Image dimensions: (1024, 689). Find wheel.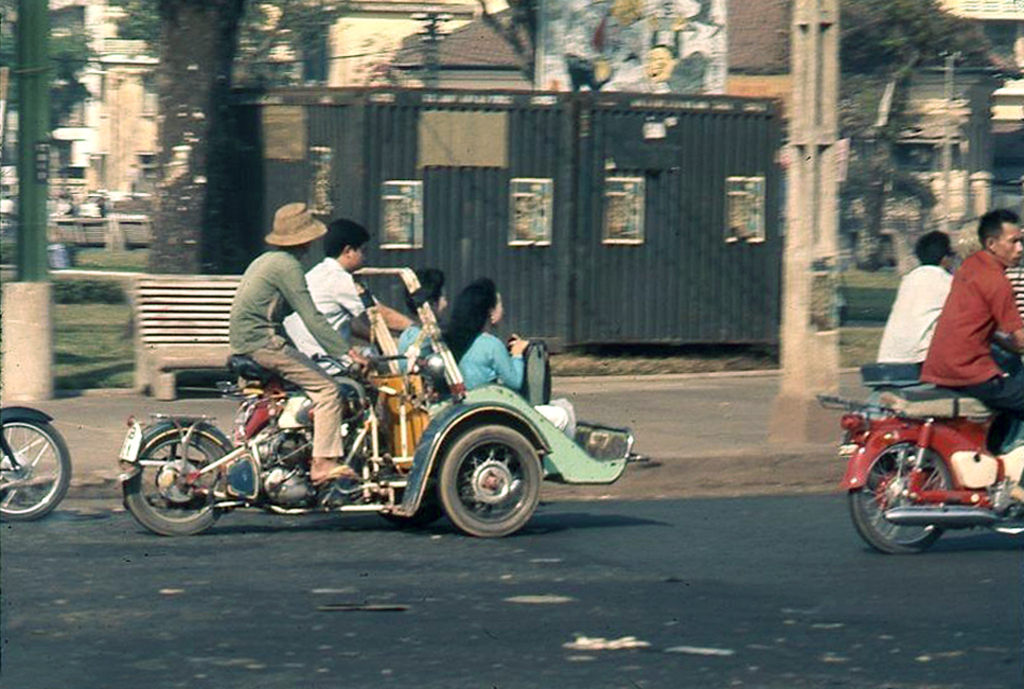
box=[125, 431, 224, 533].
